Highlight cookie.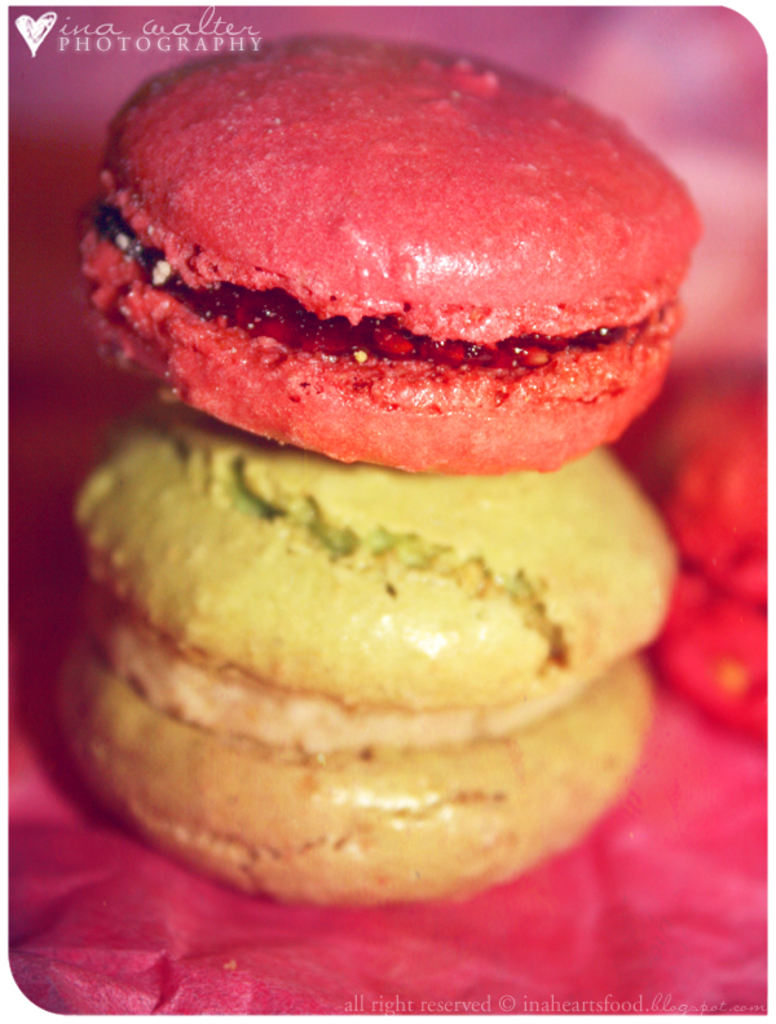
Highlighted region: region(74, 35, 700, 480).
